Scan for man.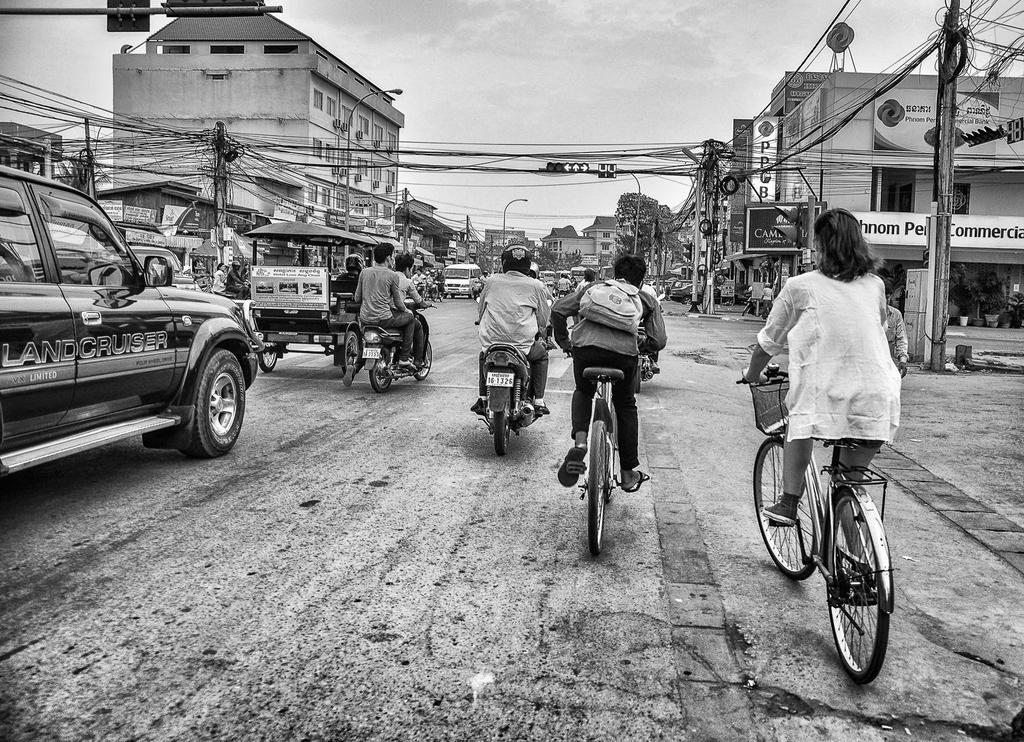
Scan result: [left=392, top=254, right=431, bottom=375].
